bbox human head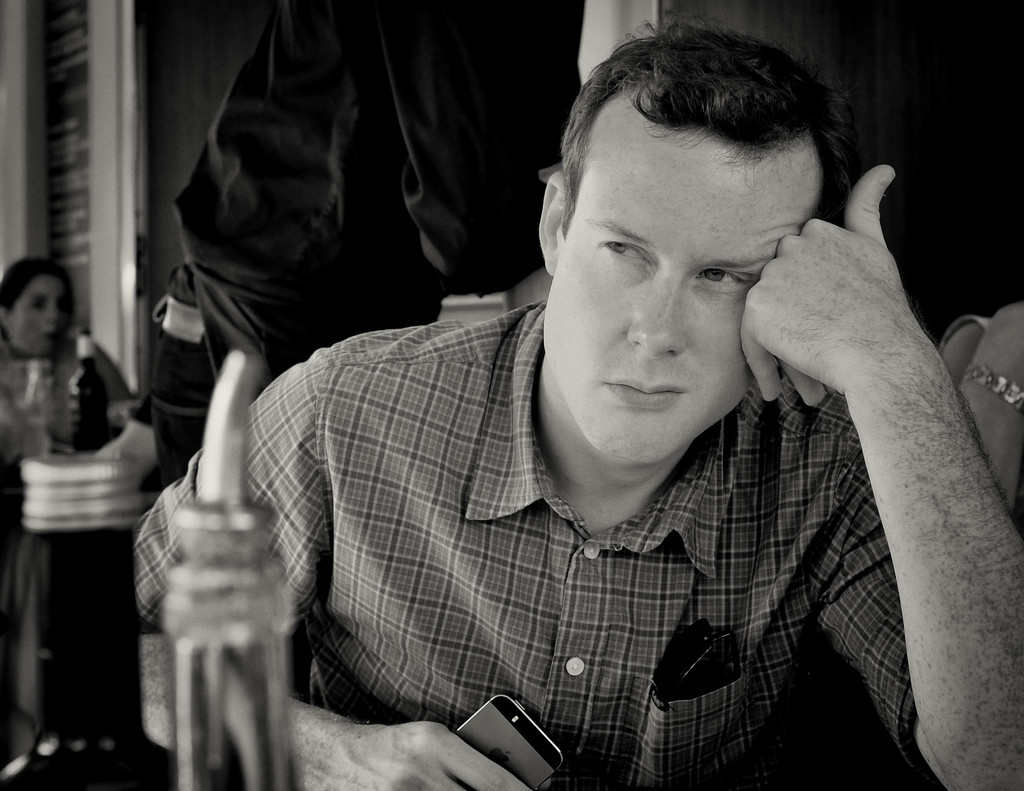
<bbox>545, 28, 864, 392</bbox>
